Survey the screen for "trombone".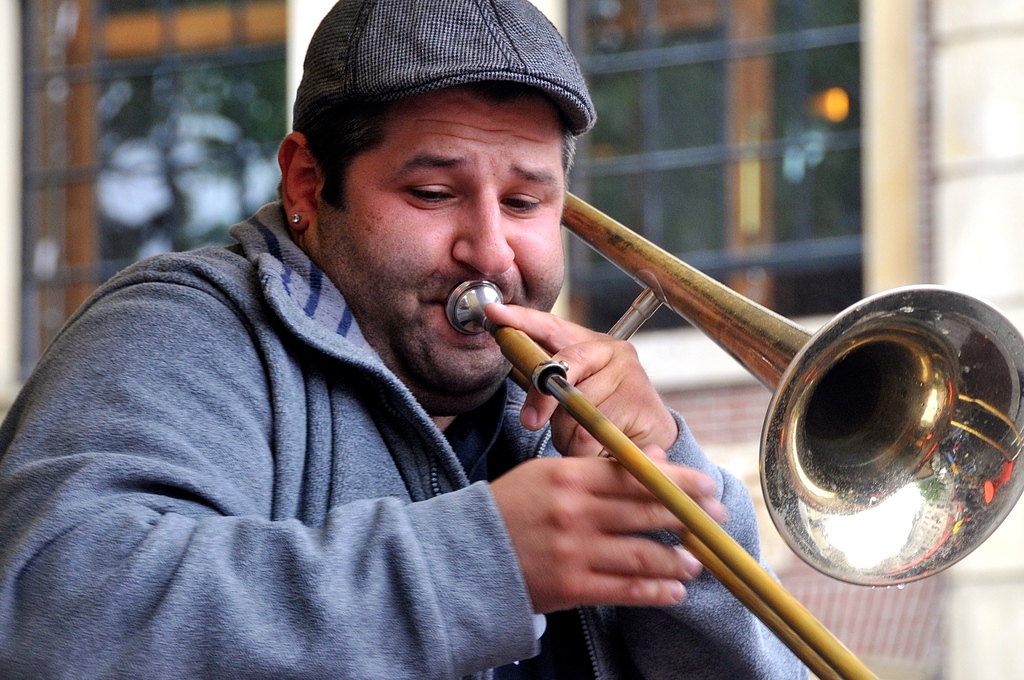
Survey found: <box>445,193,1023,679</box>.
